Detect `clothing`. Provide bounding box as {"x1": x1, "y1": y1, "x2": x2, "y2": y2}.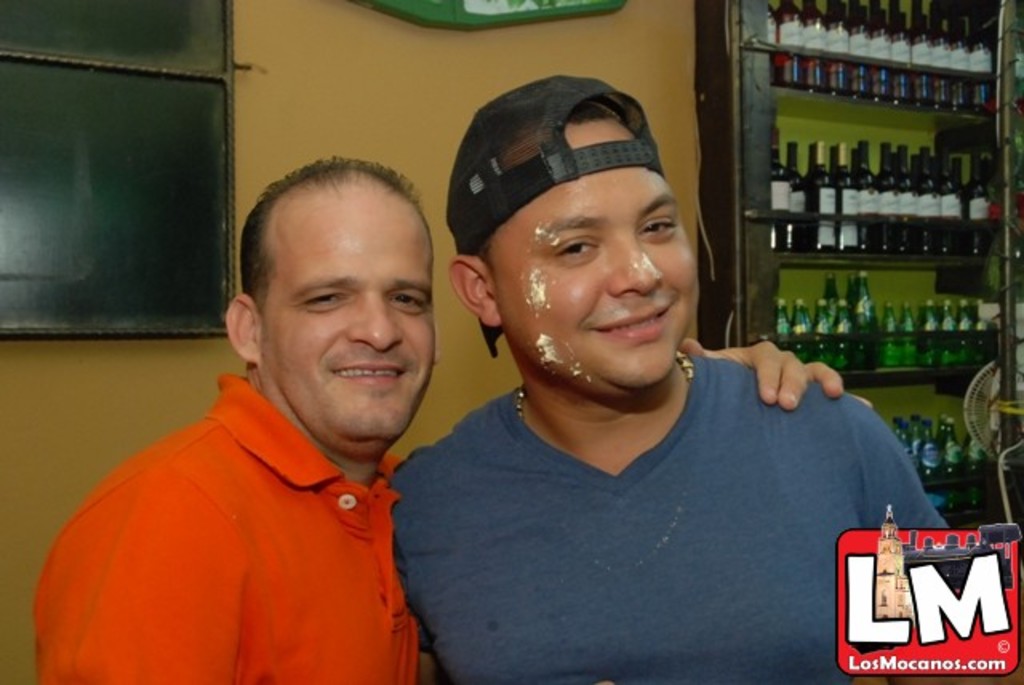
{"x1": 35, "y1": 381, "x2": 477, "y2": 667}.
